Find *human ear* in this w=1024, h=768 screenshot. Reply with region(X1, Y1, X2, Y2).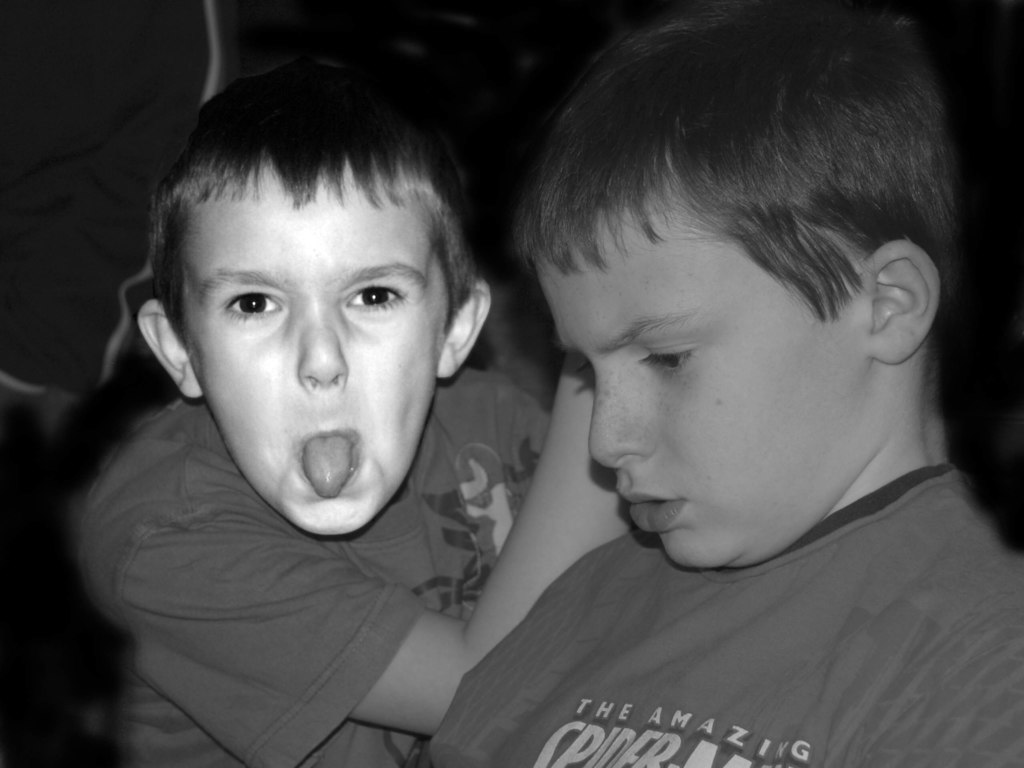
region(435, 275, 493, 378).
